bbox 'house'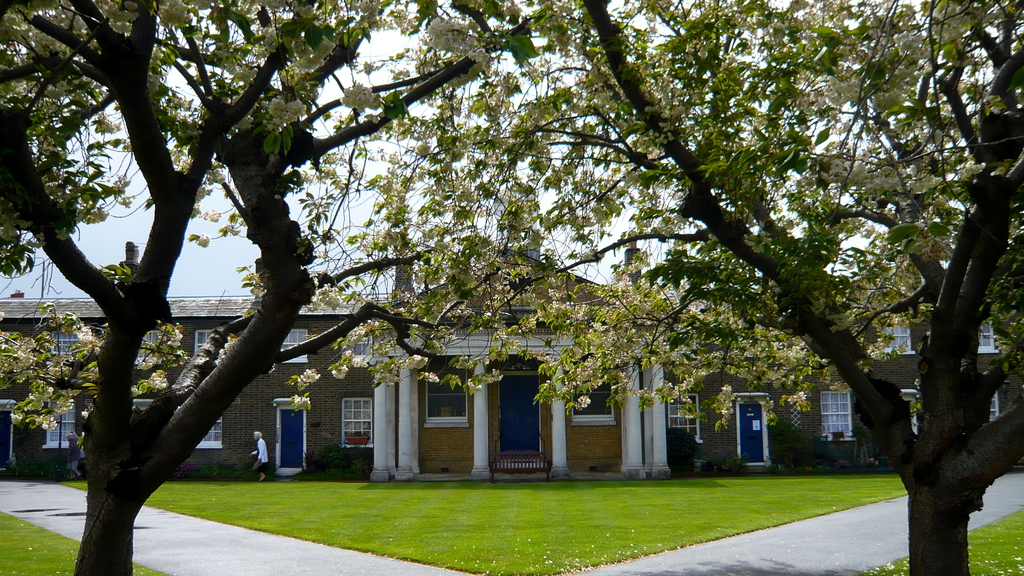
0, 286, 388, 469
